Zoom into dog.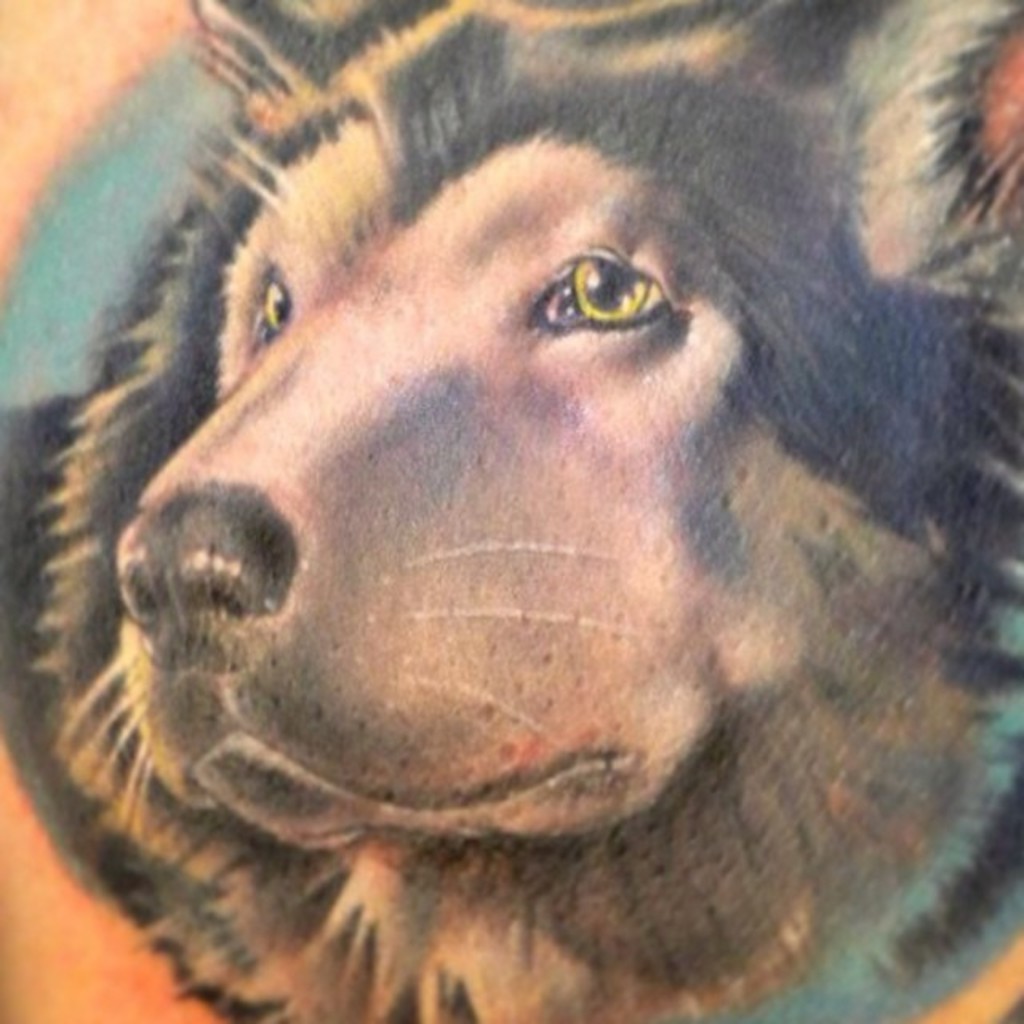
Zoom target: 54,0,1022,1022.
